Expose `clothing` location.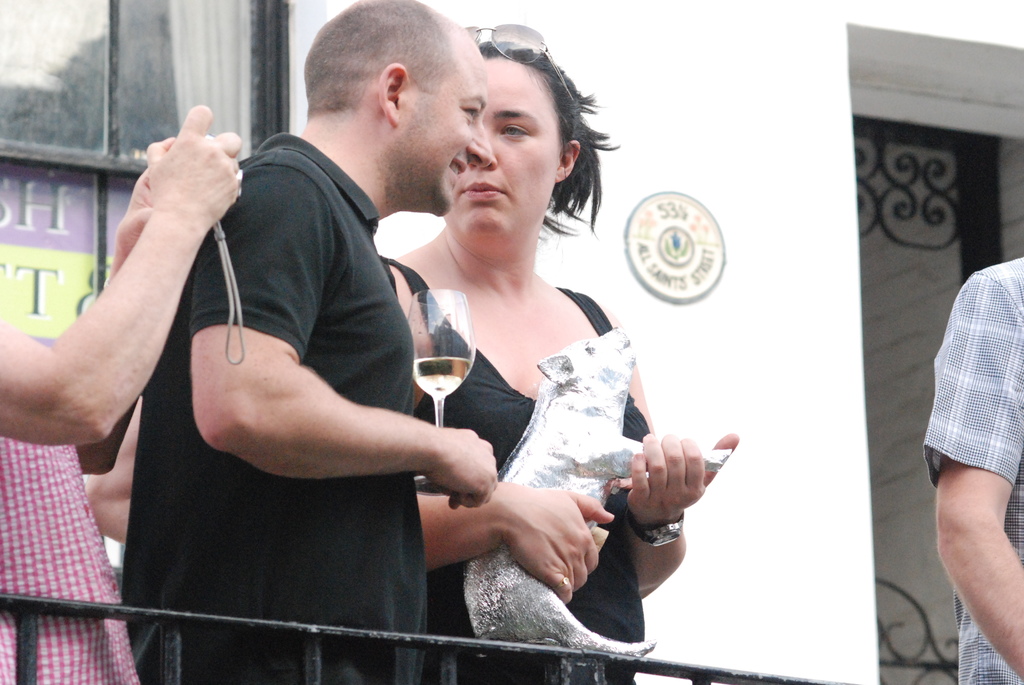
Exposed at region(0, 434, 138, 684).
